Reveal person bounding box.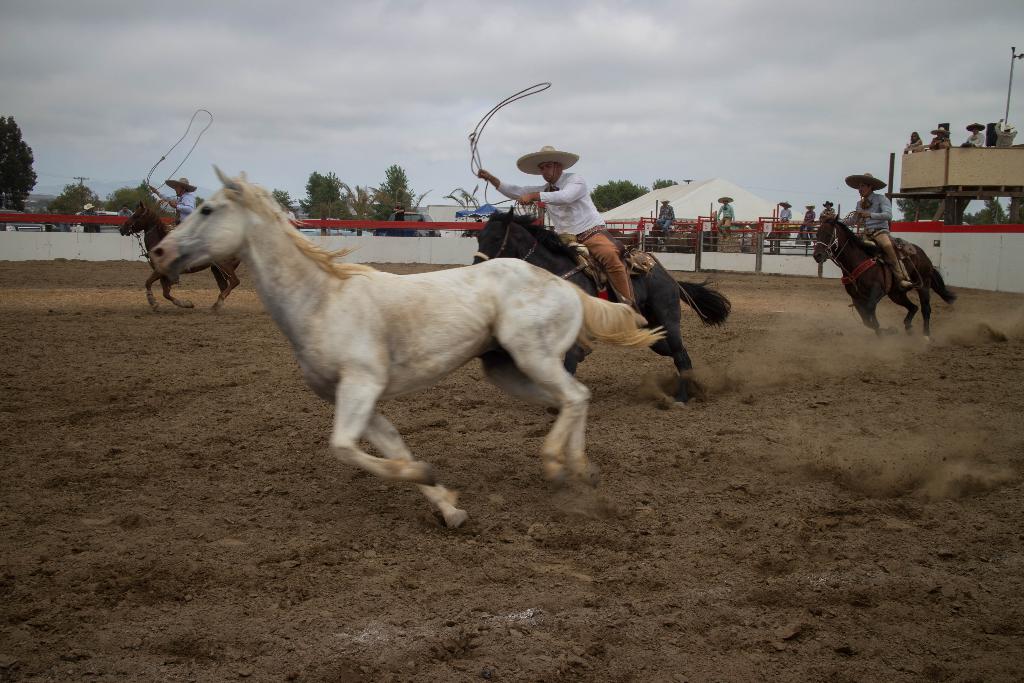
Revealed: box(908, 131, 924, 154).
